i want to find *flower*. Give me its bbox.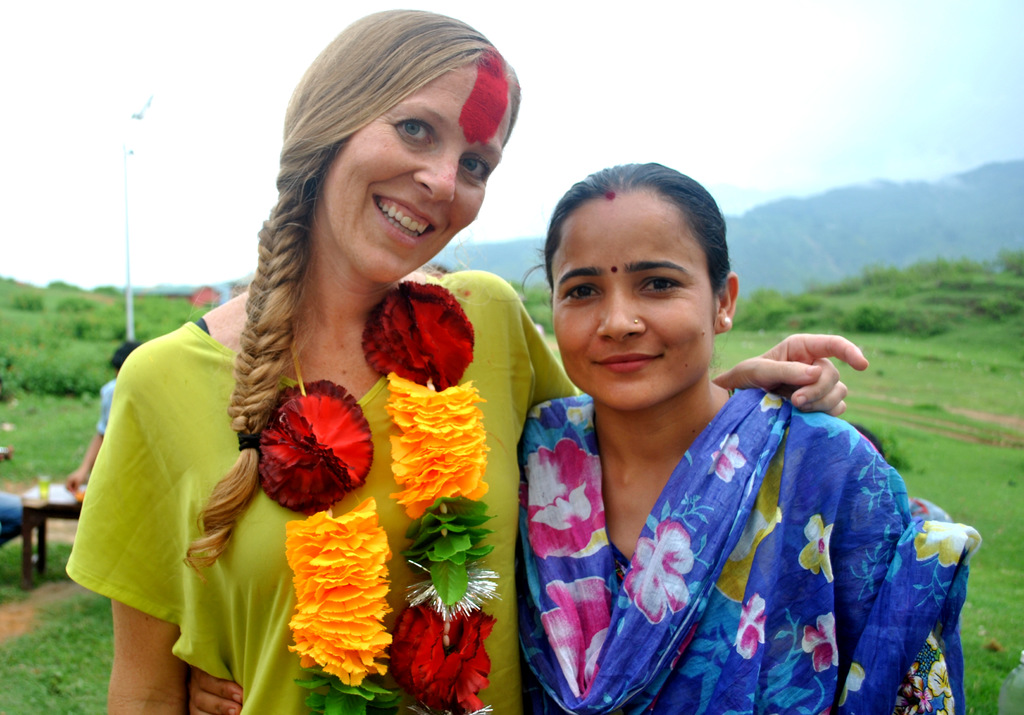
left=517, top=436, right=611, bottom=563.
